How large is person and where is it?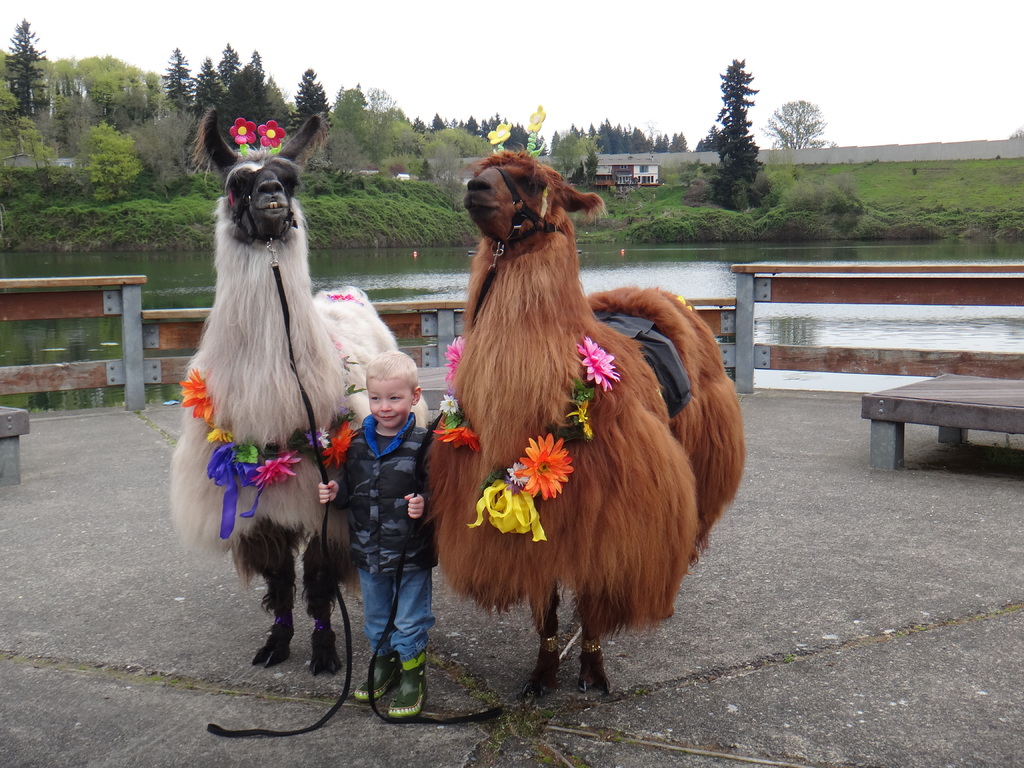
Bounding box: (left=316, top=342, right=453, bottom=719).
